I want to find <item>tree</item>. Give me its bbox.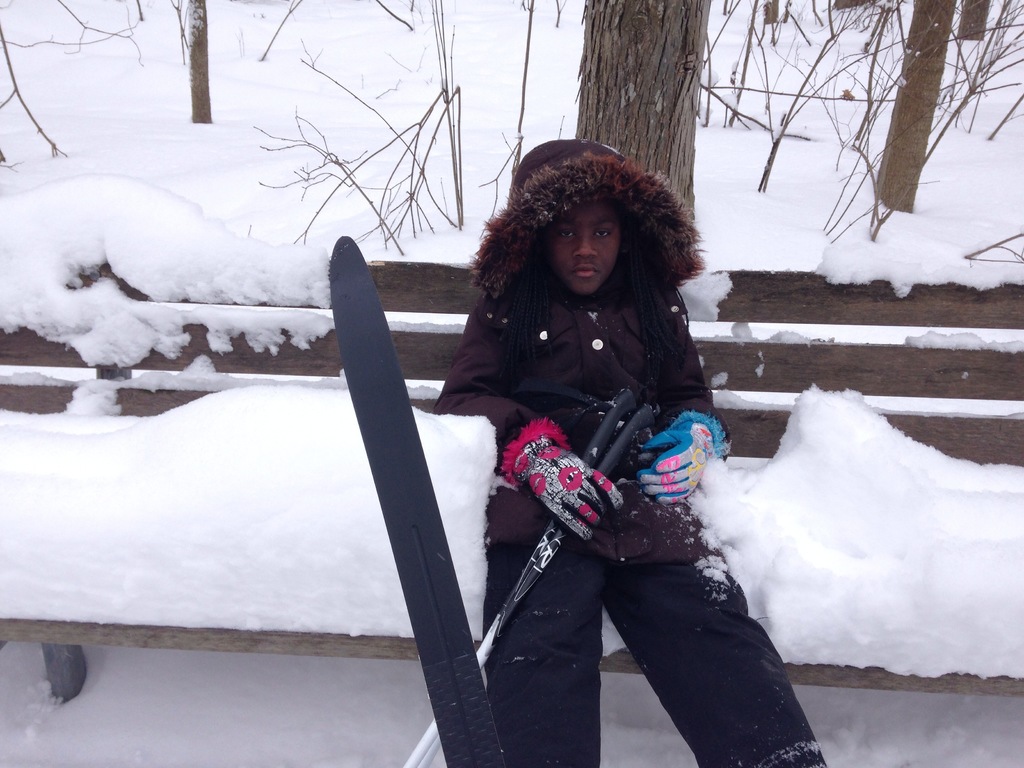
<box>954,0,997,42</box>.
